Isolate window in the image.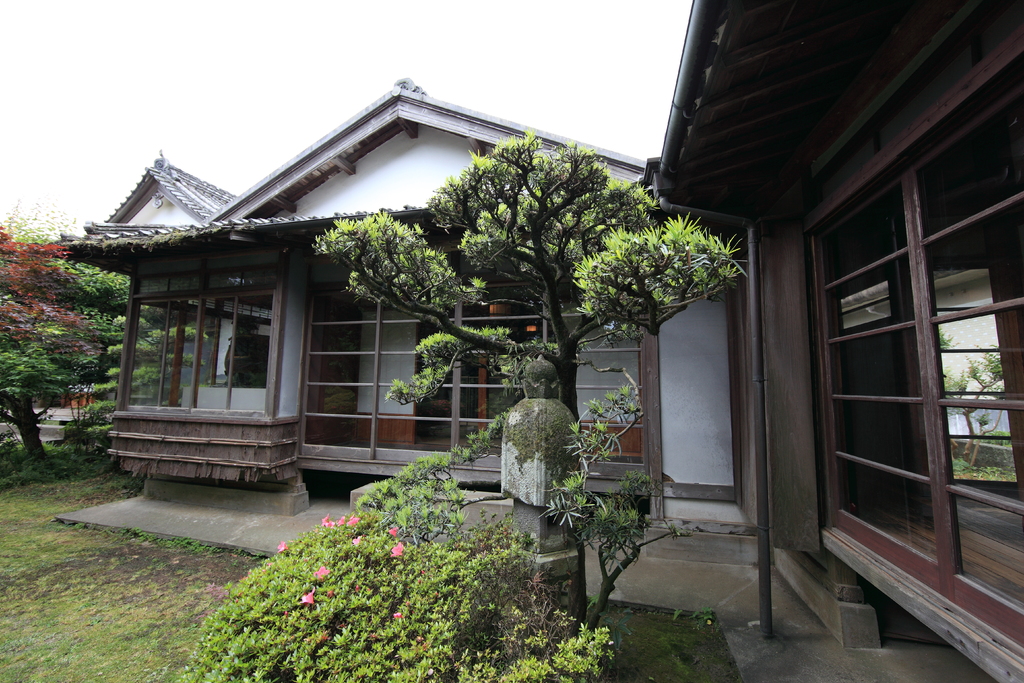
Isolated region: <box>129,256,289,434</box>.
